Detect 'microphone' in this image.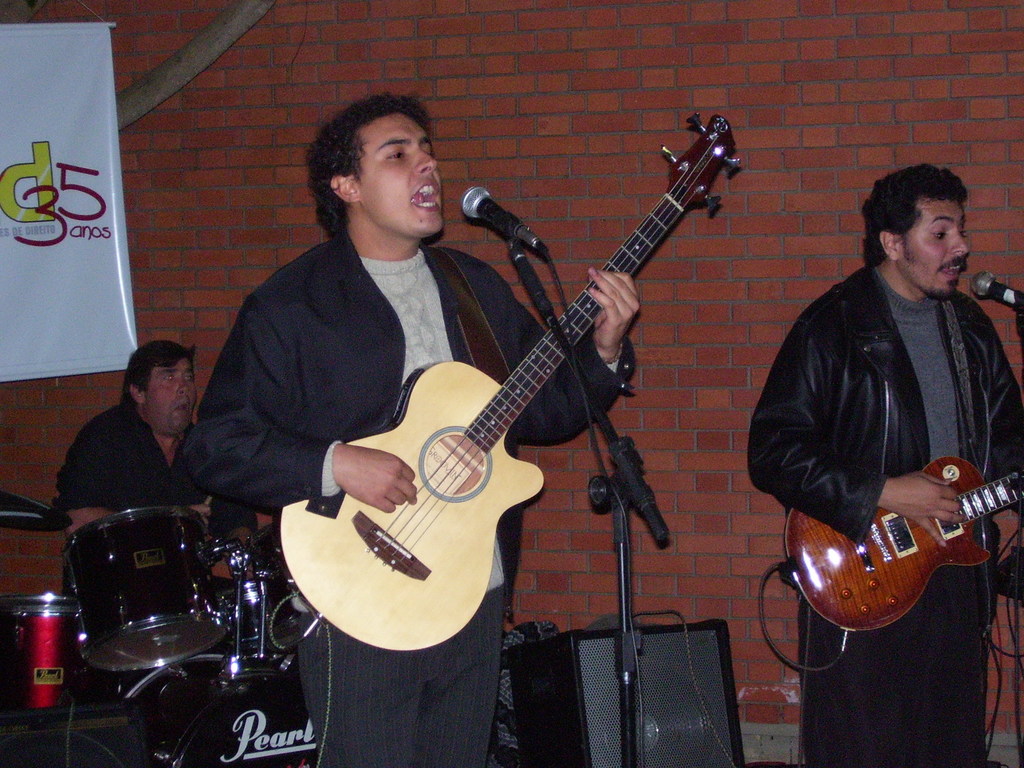
Detection: [459, 185, 550, 258].
